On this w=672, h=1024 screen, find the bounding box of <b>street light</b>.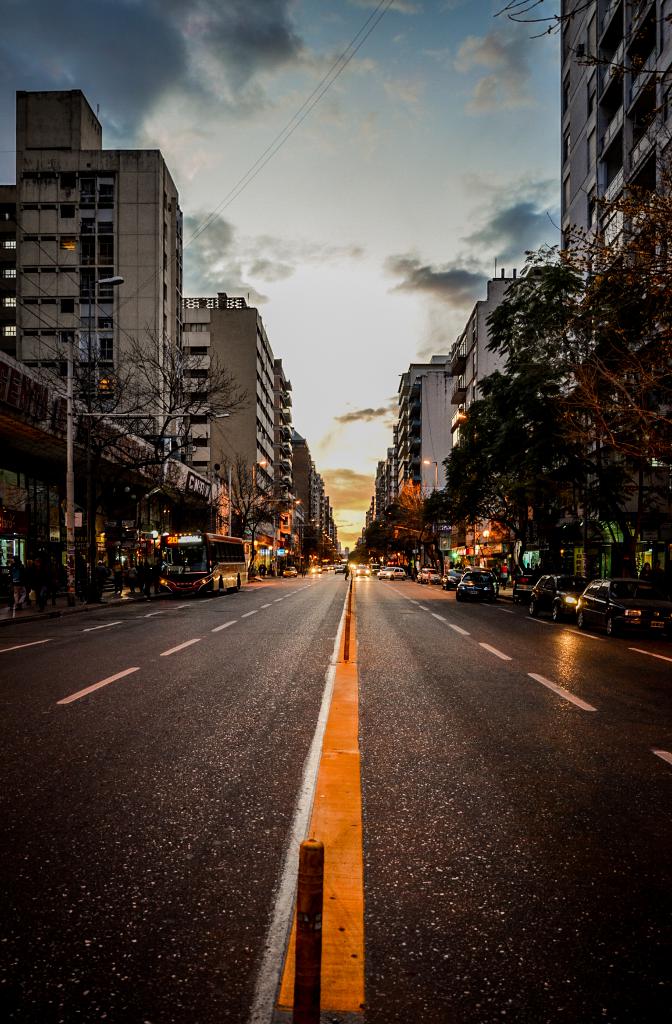
Bounding box: bbox=(65, 340, 232, 605).
